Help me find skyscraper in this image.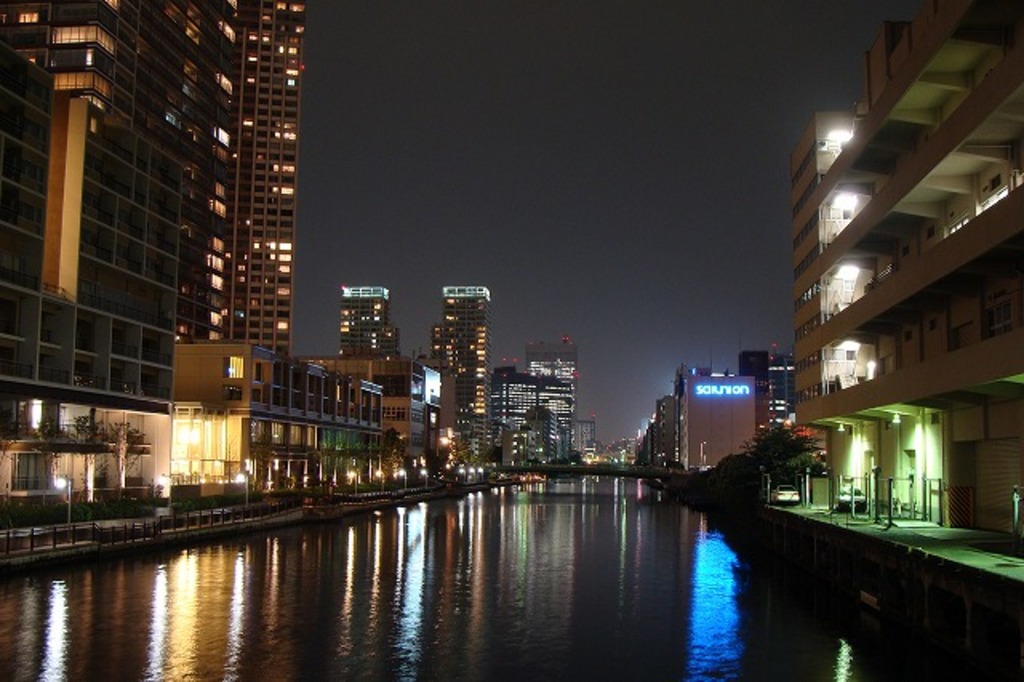
Found it: [166,328,382,514].
